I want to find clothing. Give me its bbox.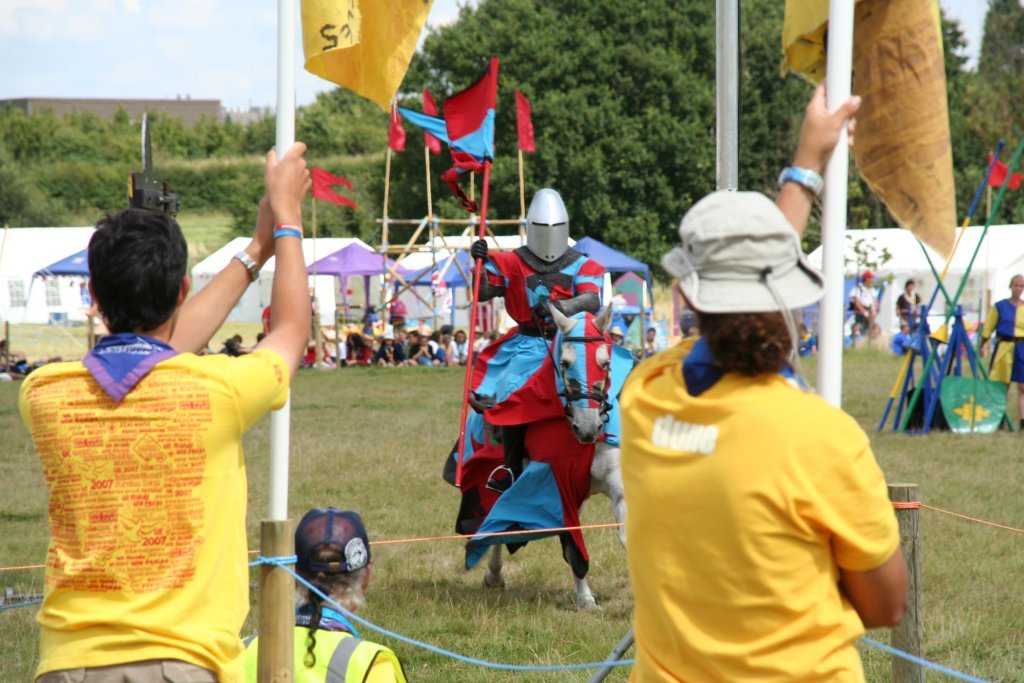
(x1=347, y1=343, x2=376, y2=367).
